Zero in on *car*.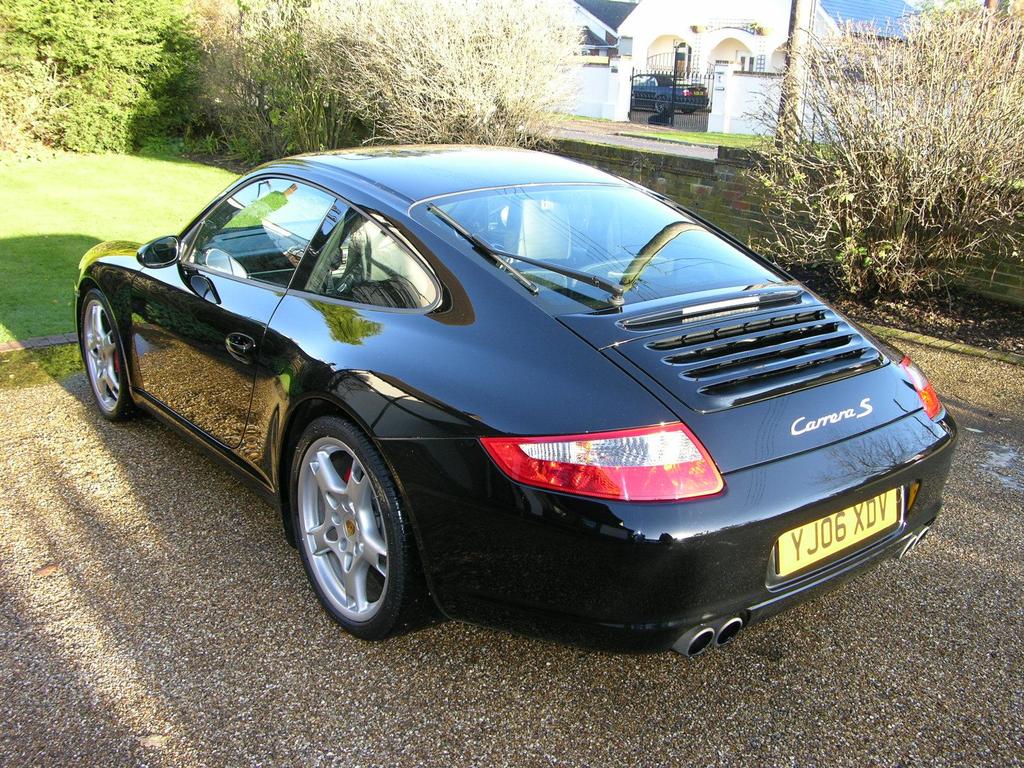
Zeroed in: bbox(633, 73, 711, 110).
